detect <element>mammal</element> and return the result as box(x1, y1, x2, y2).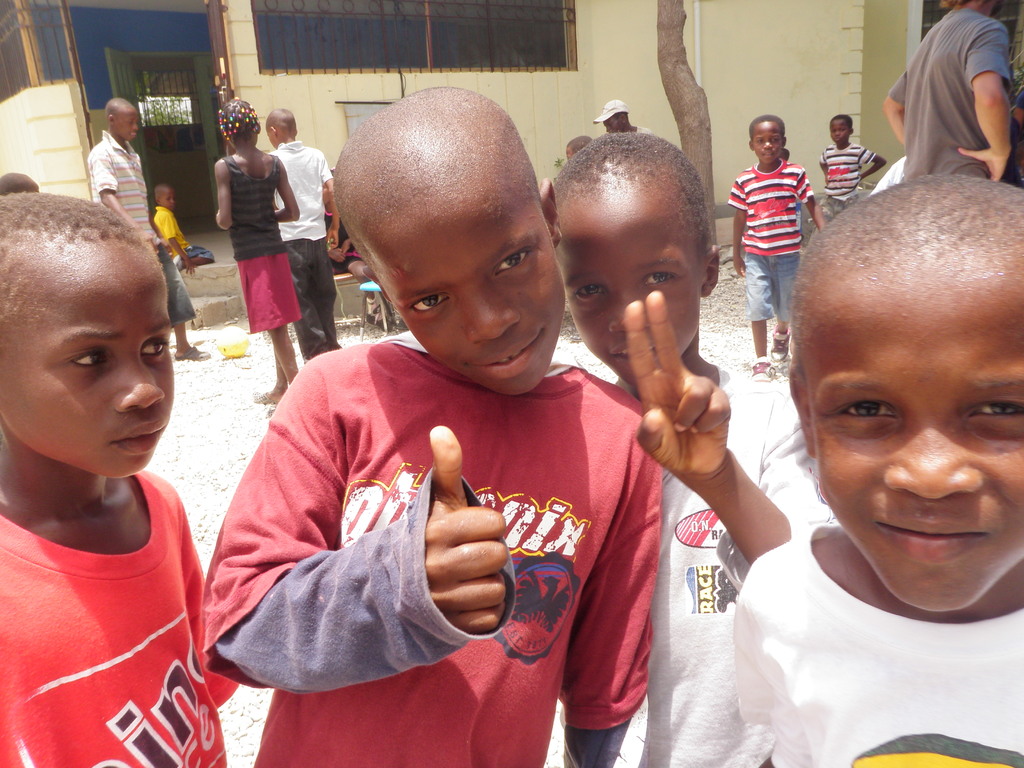
box(816, 114, 883, 230).
